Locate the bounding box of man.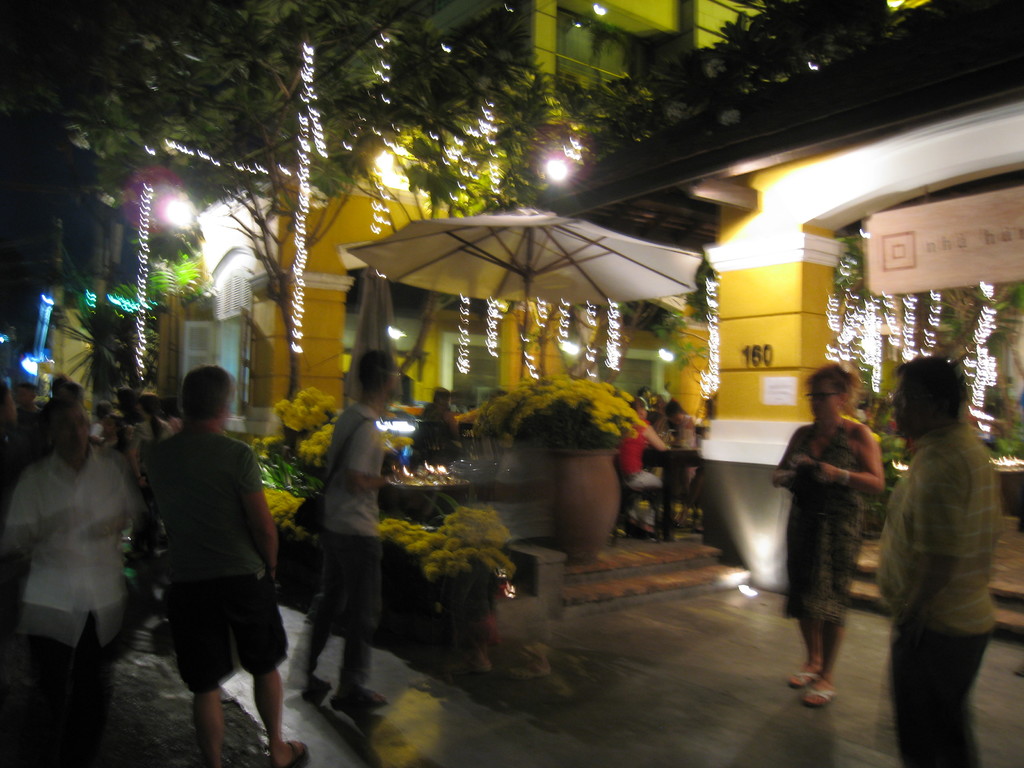
Bounding box: locate(125, 372, 289, 756).
